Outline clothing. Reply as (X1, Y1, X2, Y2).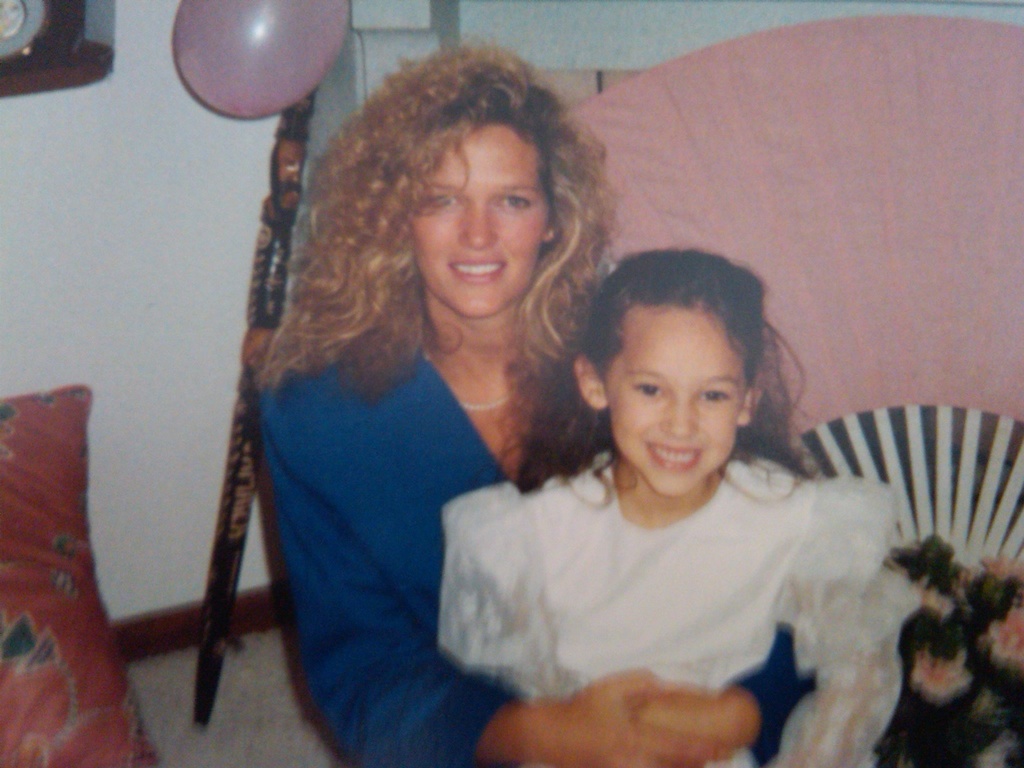
(452, 393, 900, 743).
